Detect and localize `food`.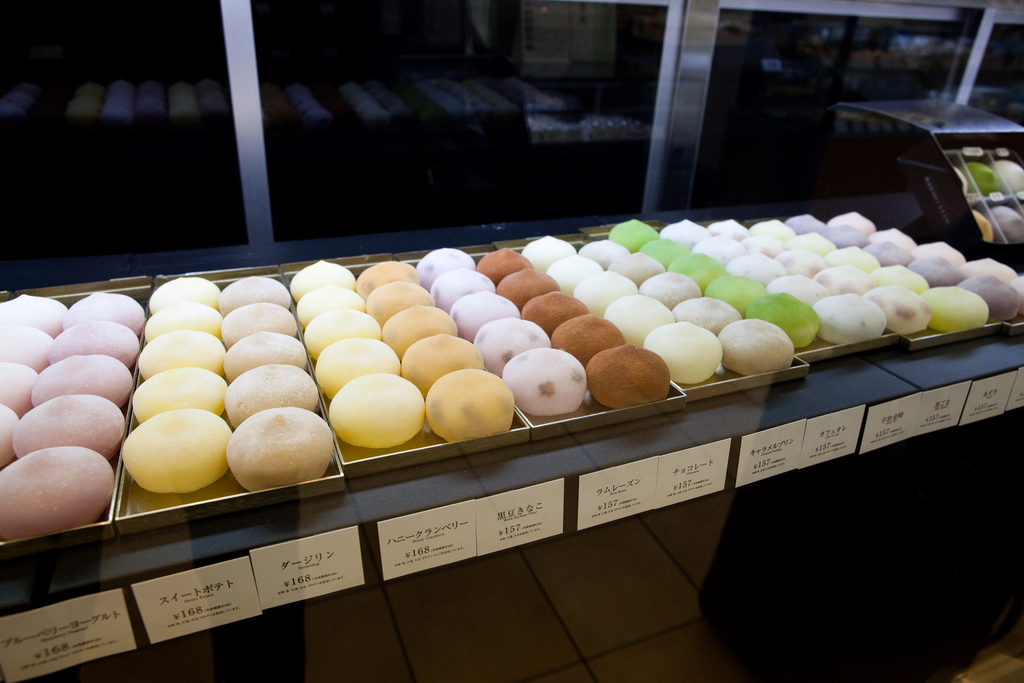
Localized at locate(870, 265, 925, 293).
